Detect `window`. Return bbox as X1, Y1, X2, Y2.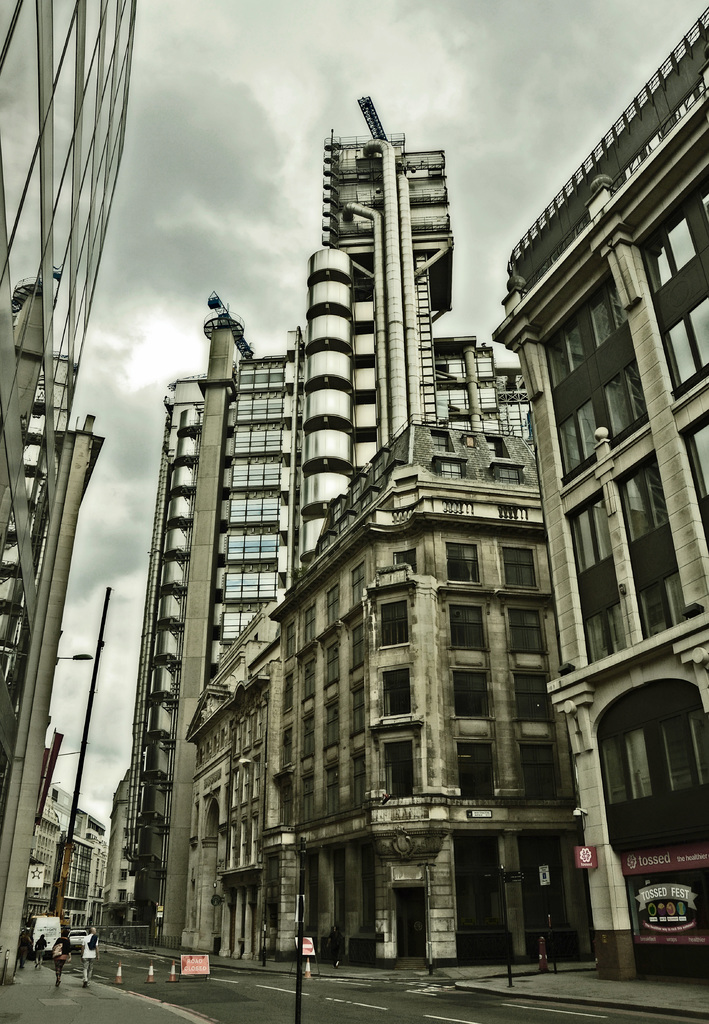
300, 772, 317, 820.
